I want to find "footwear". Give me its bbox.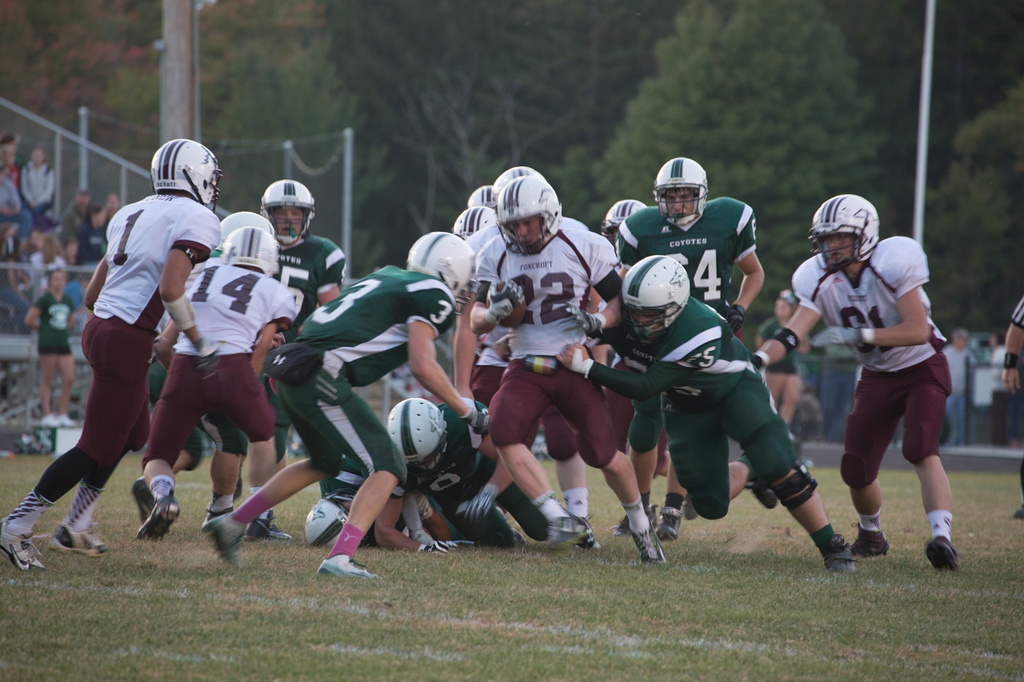
left=921, top=533, right=962, bottom=574.
